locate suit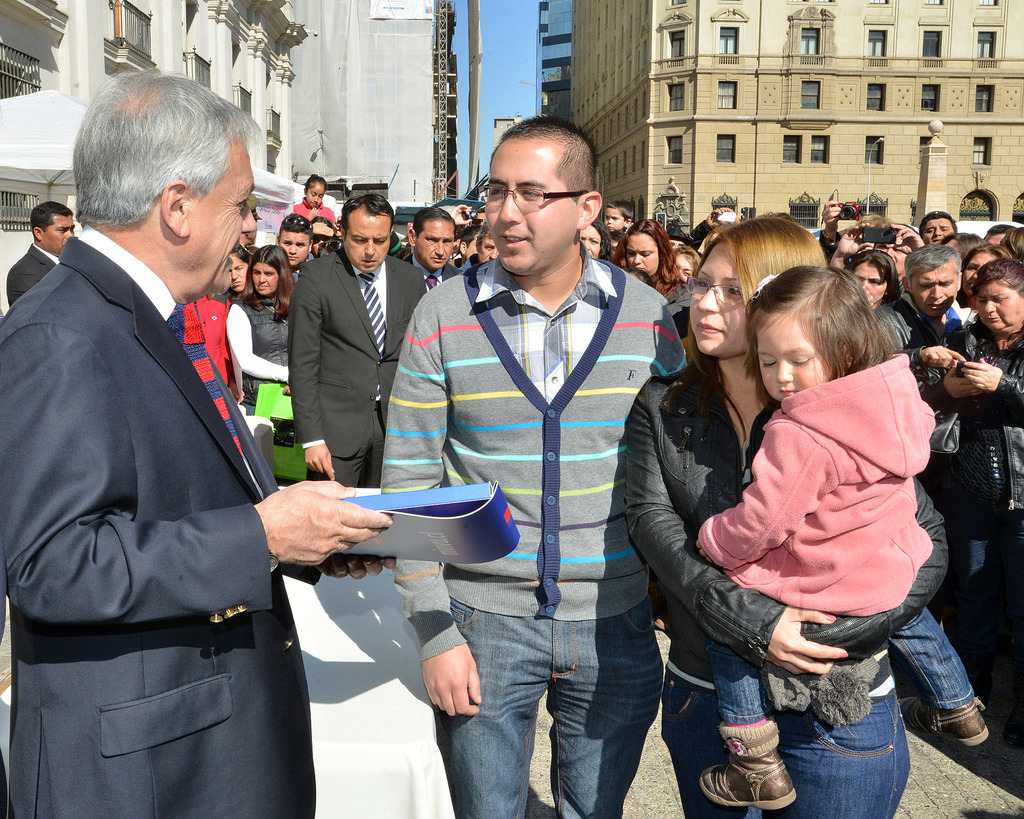
locate(403, 250, 463, 289)
